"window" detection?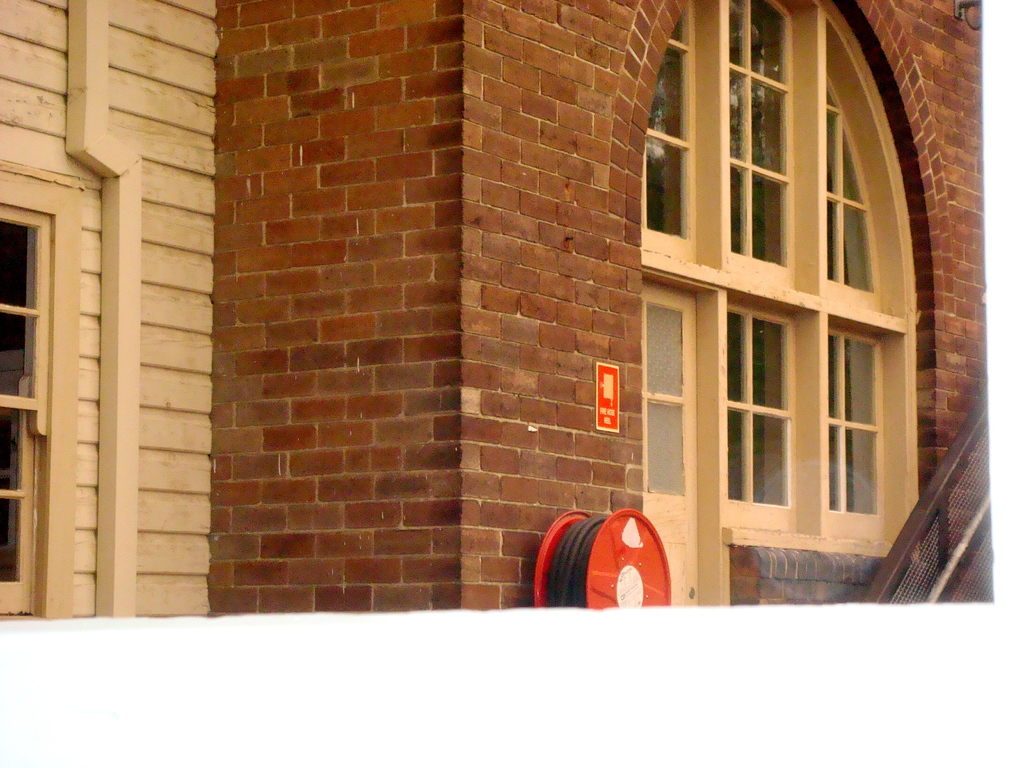
bbox=[826, 75, 880, 308]
